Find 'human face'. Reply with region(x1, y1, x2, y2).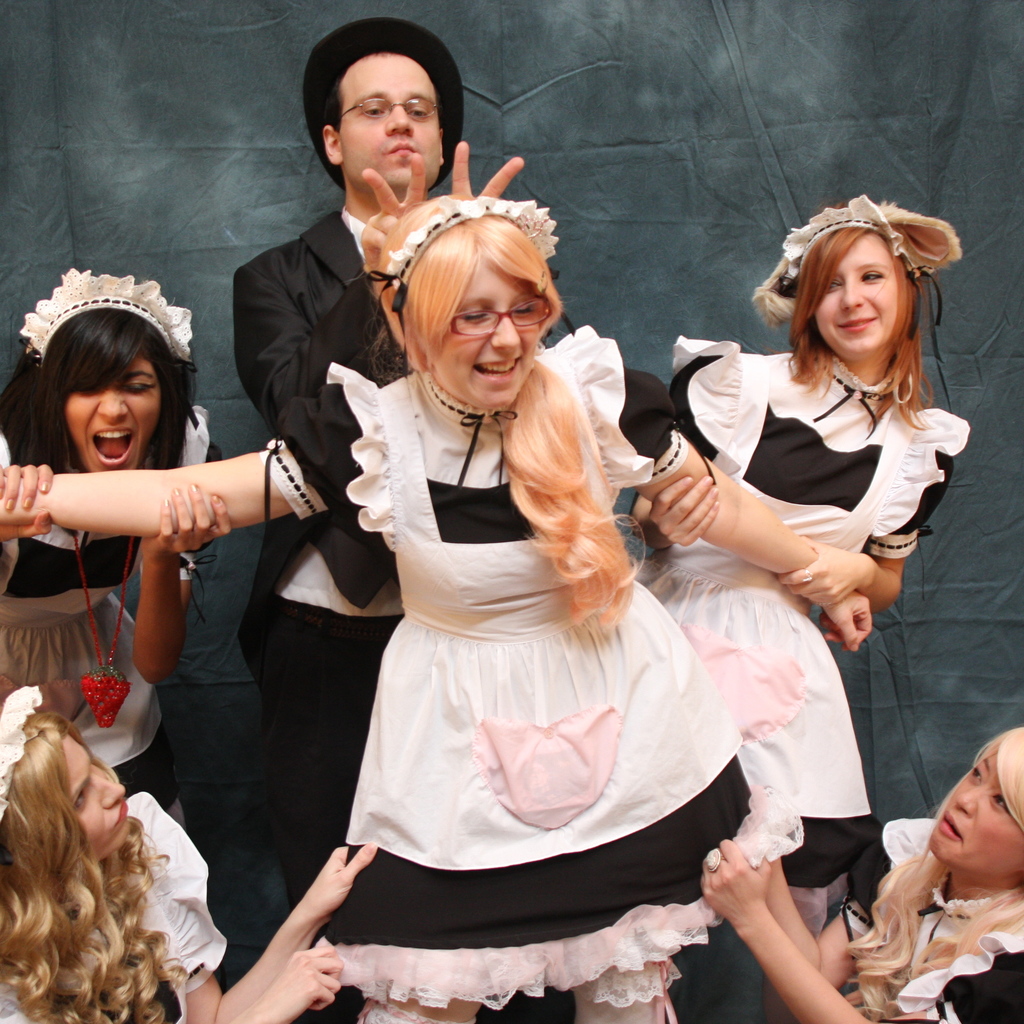
region(339, 56, 445, 190).
